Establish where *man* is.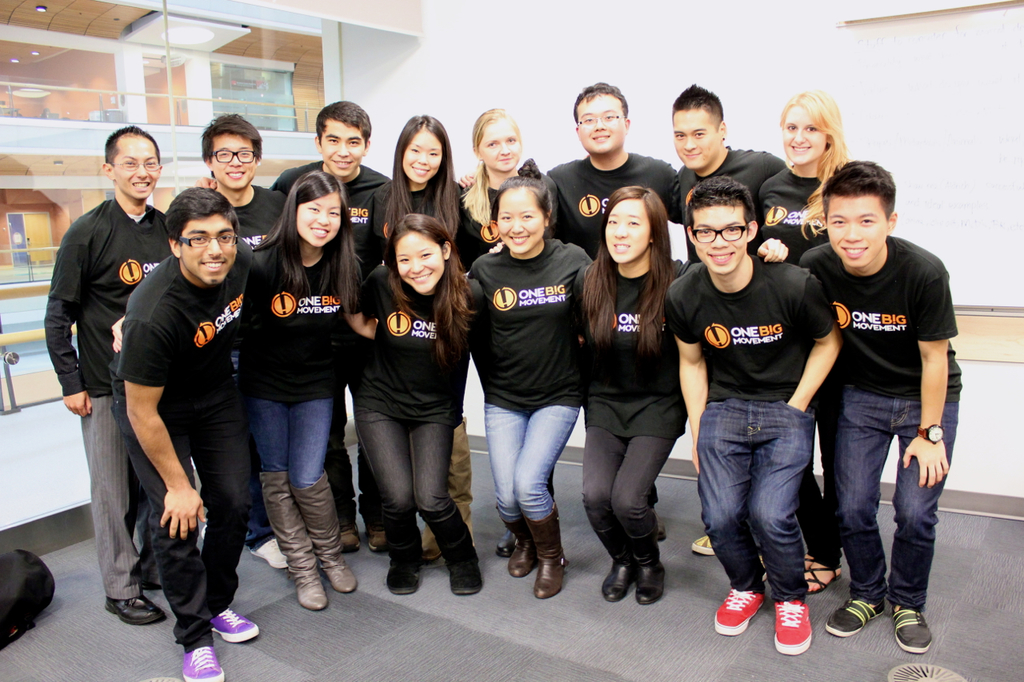
Established at pyautogui.locateOnScreen(195, 109, 293, 251).
